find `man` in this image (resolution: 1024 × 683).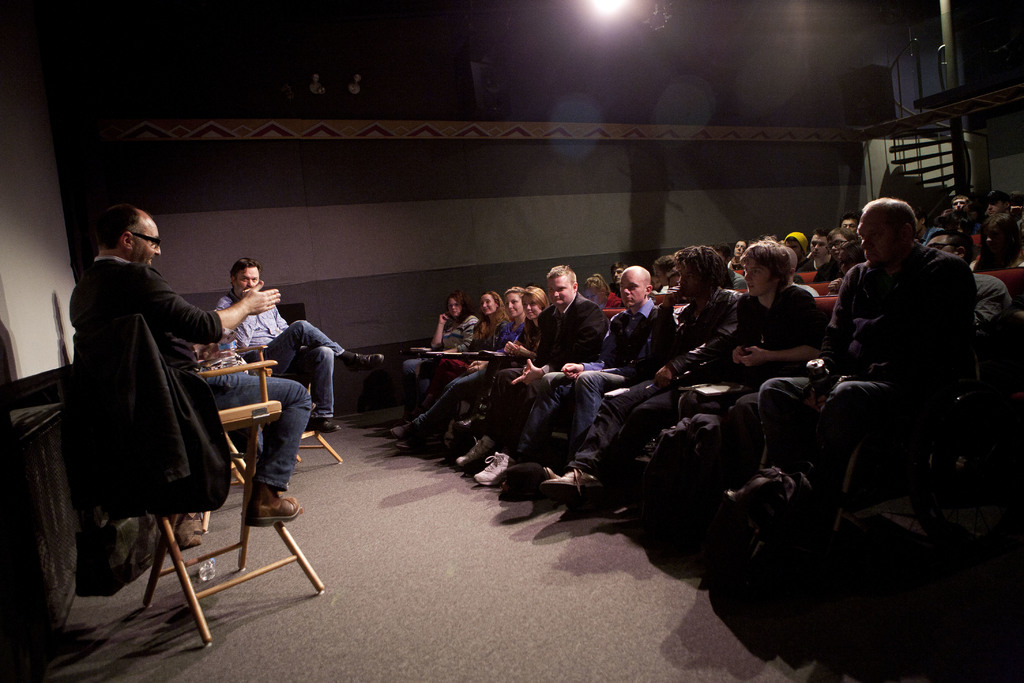
<region>516, 262, 689, 488</region>.
